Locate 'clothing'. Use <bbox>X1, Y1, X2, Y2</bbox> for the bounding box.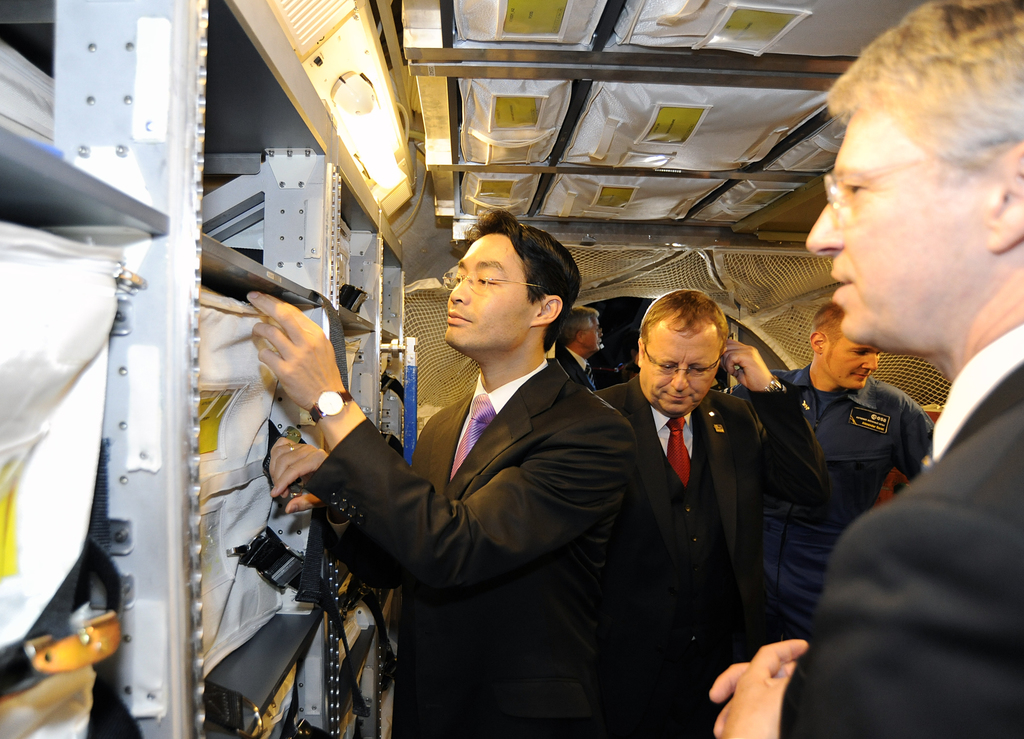
<bbox>735, 363, 931, 635</bbox>.
